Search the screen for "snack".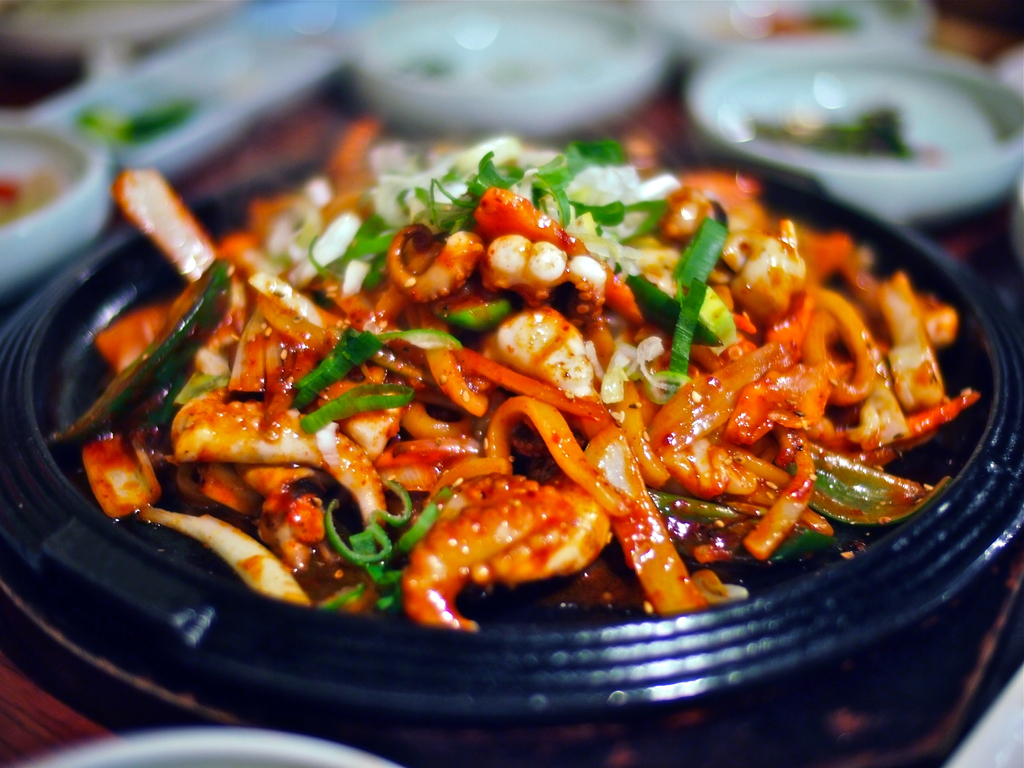
Found at [x1=65, y1=122, x2=983, y2=737].
